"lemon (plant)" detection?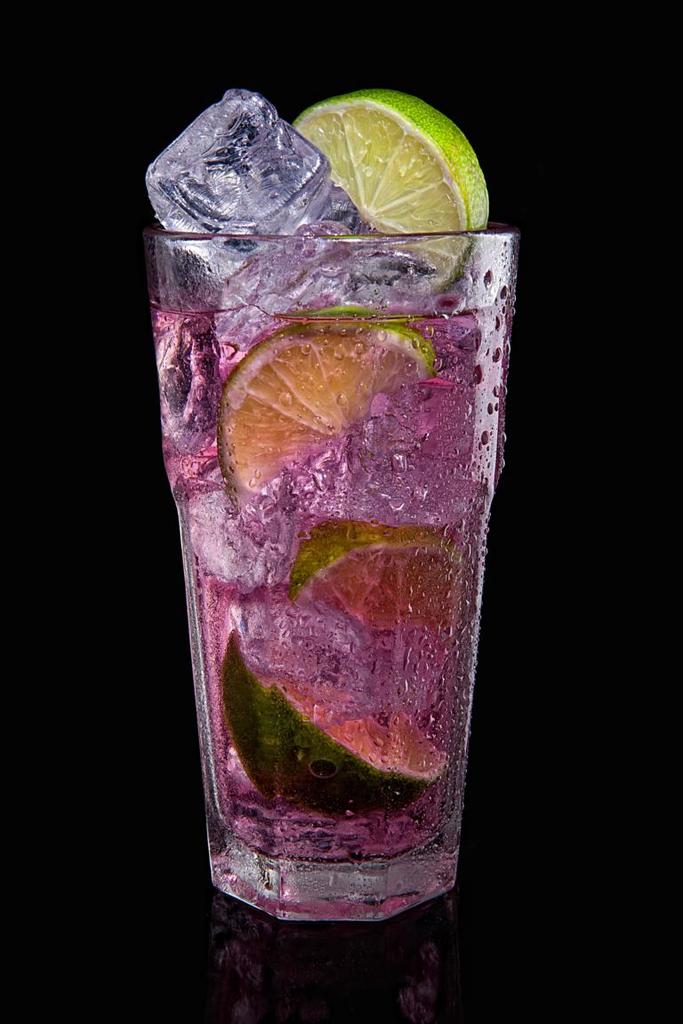
<box>221,630,447,807</box>
